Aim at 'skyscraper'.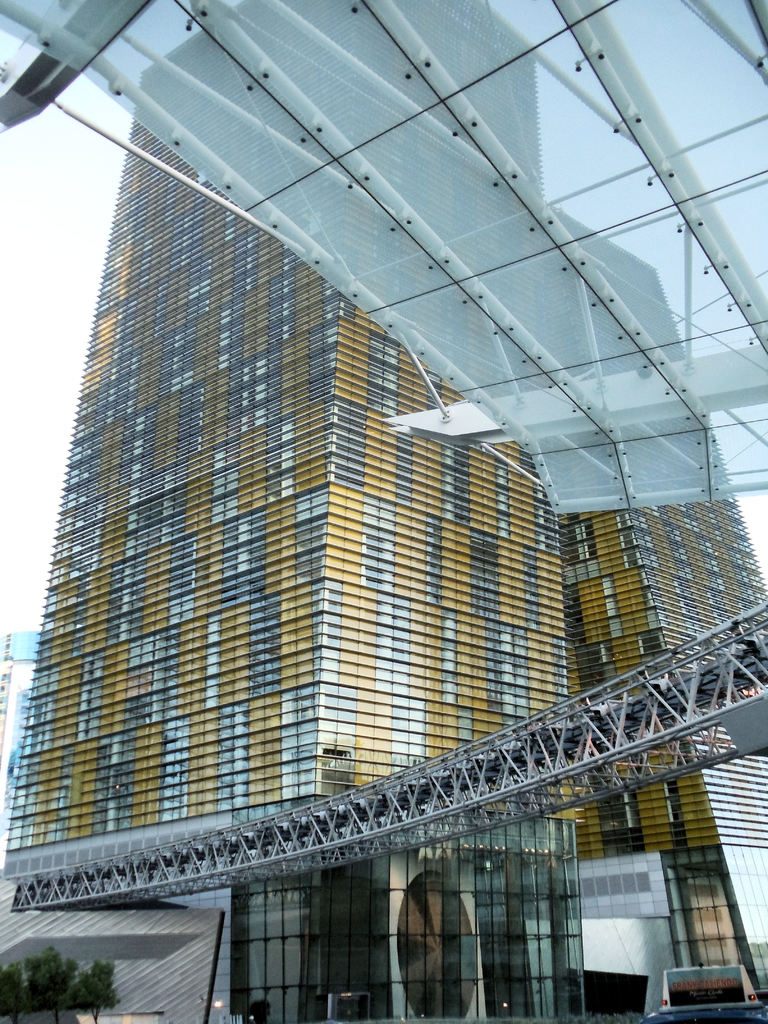
Aimed at (4,0,566,1023).
